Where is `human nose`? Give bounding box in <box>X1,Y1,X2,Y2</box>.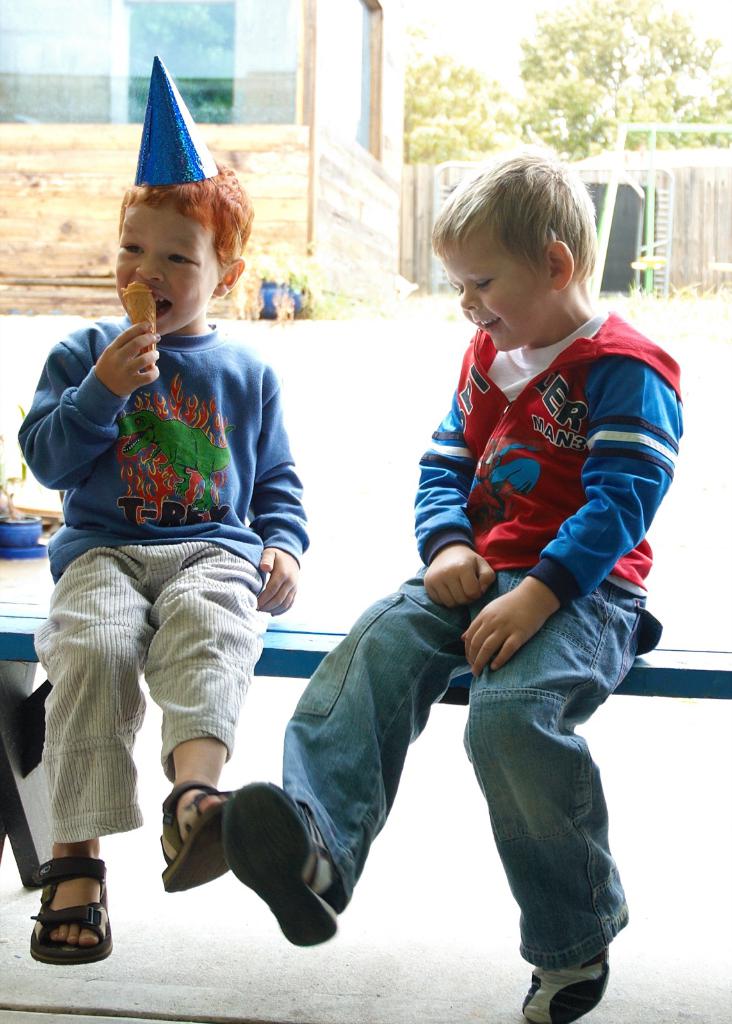
<box>137,255,163,284</box>.
